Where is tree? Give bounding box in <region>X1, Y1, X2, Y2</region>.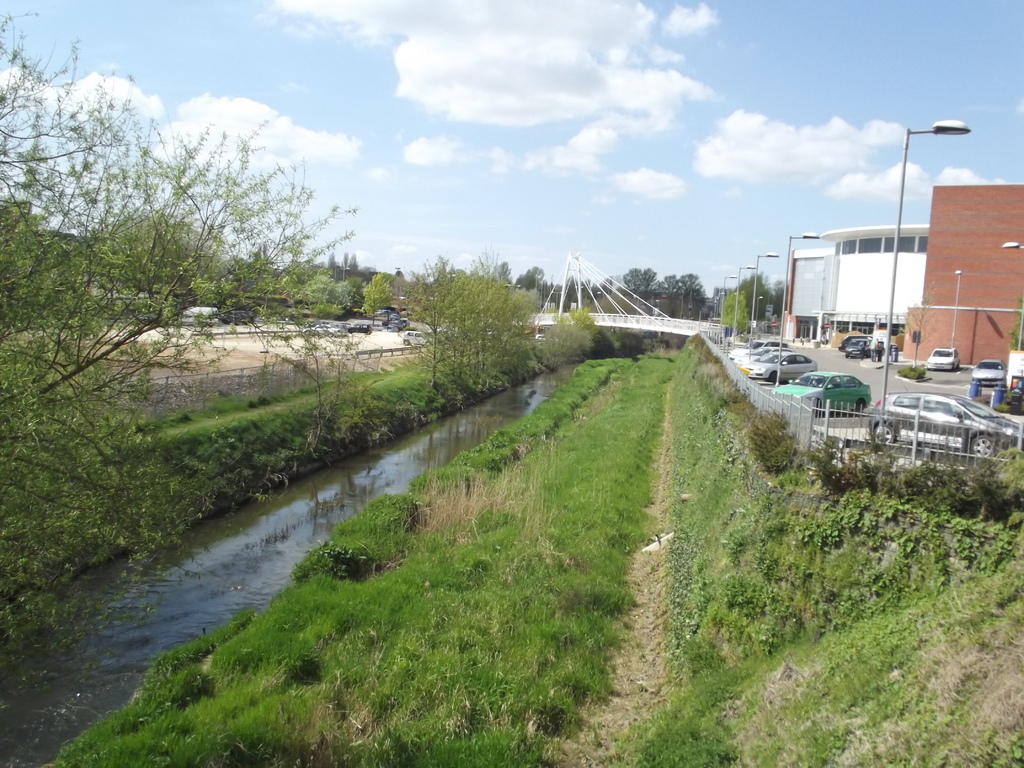
<region>394, 259, 547, 399</region>.
